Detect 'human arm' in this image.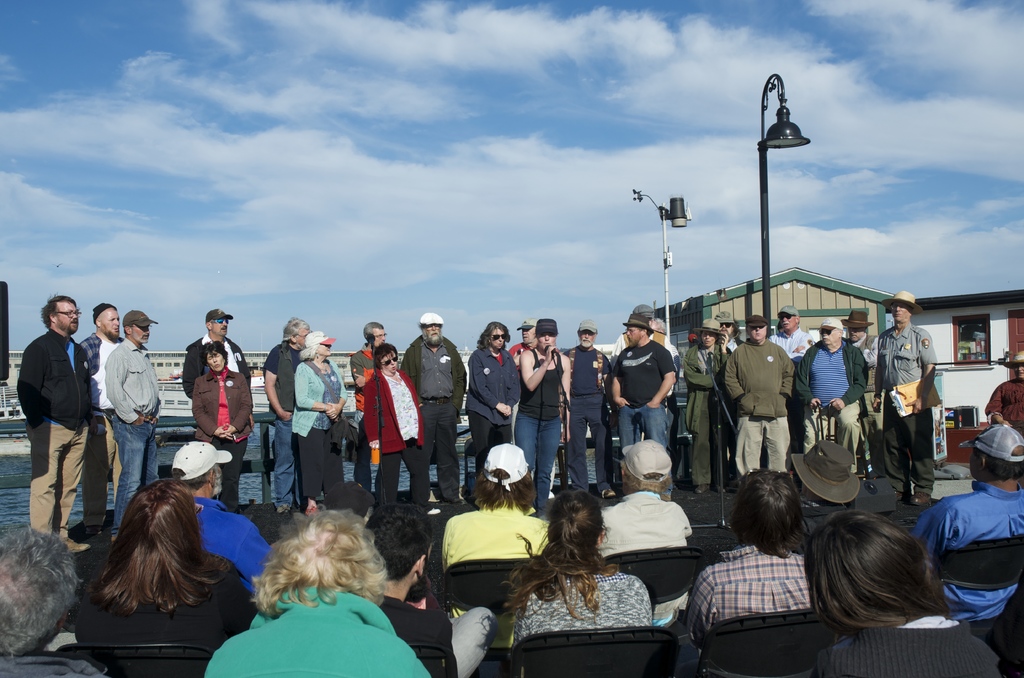
Detection: l=194, t=380, r=230, b=444.
